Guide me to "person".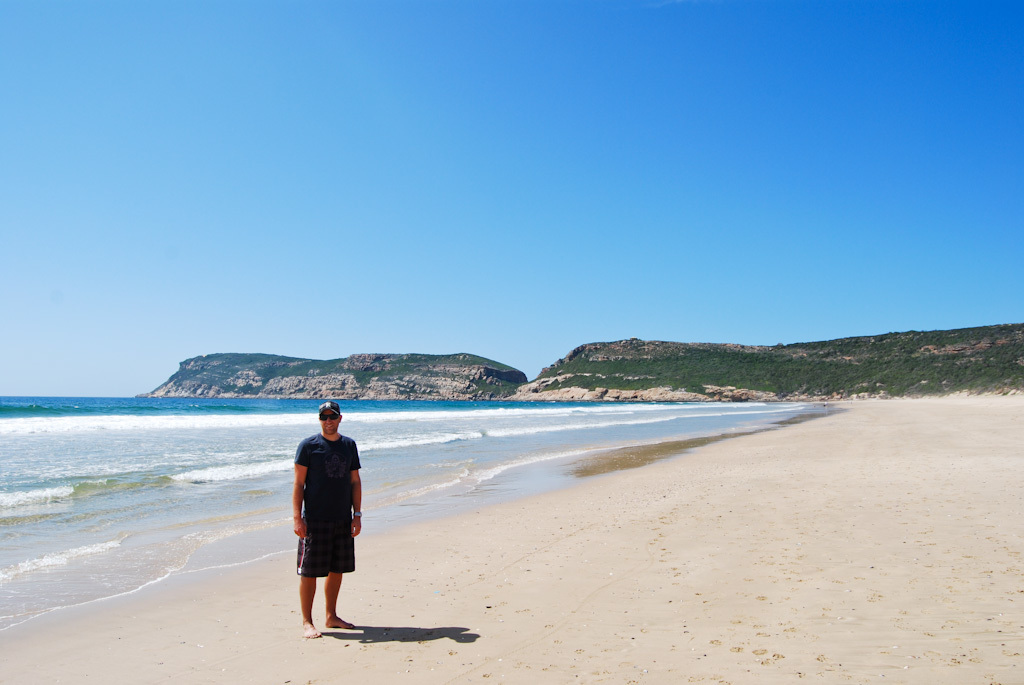
Guidance: {"x1": 286, "y1": 403, "x2": 361, "y2": 642}.
